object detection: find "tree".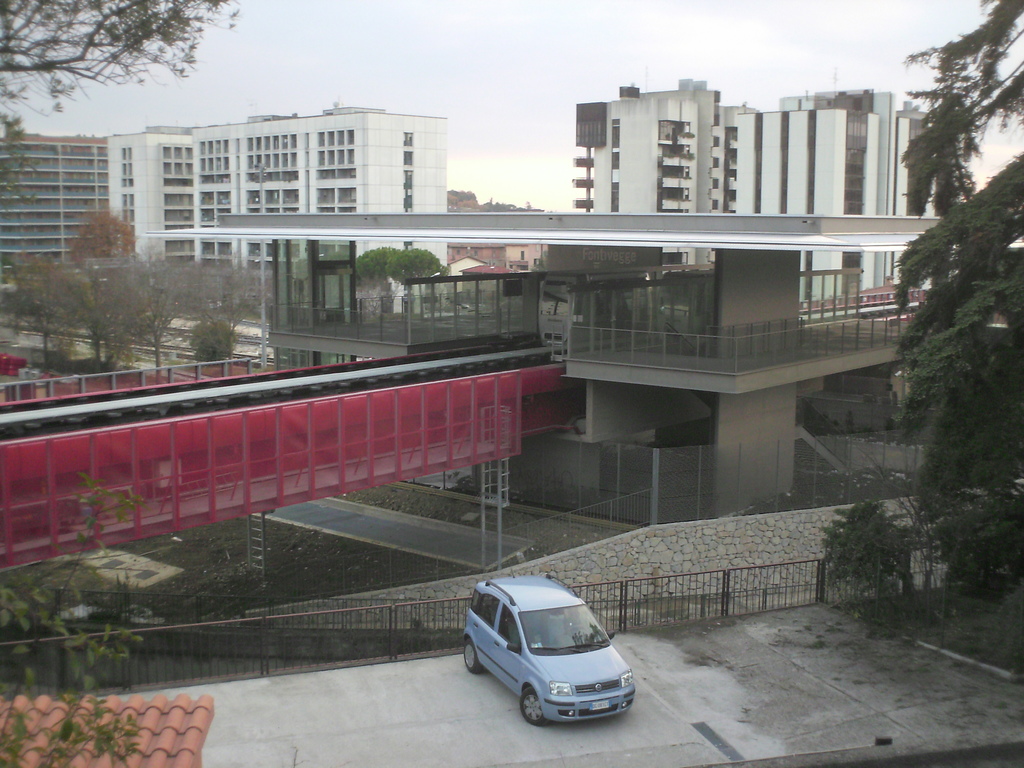
box=[191, 310, 238, 355].
